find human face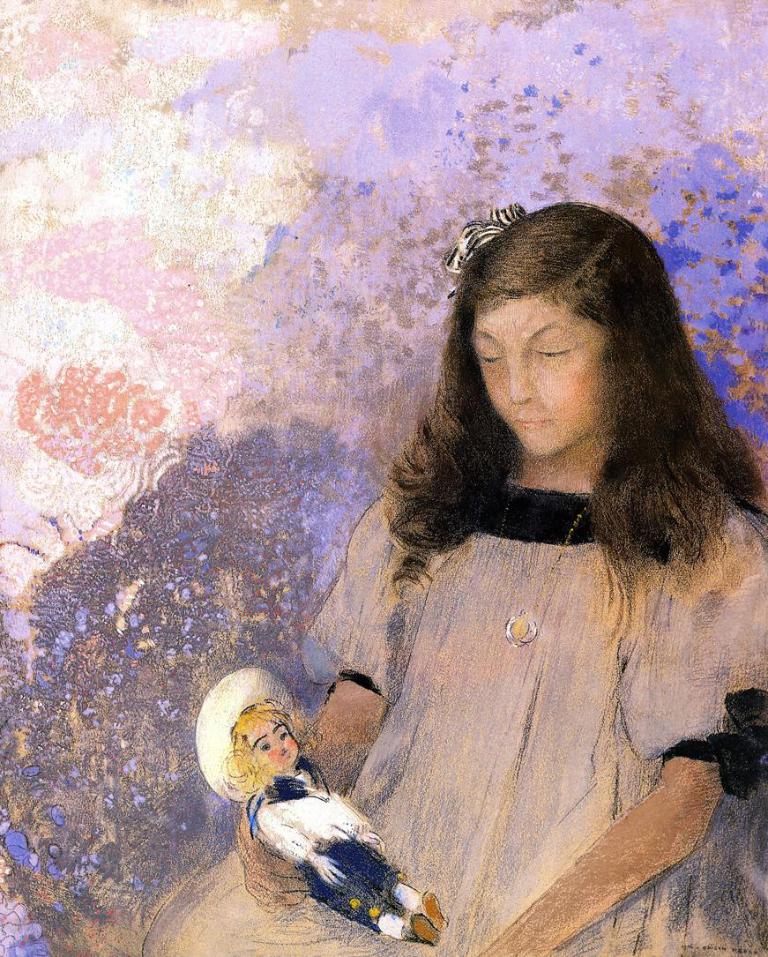
region(249, 721, 300, 770)
